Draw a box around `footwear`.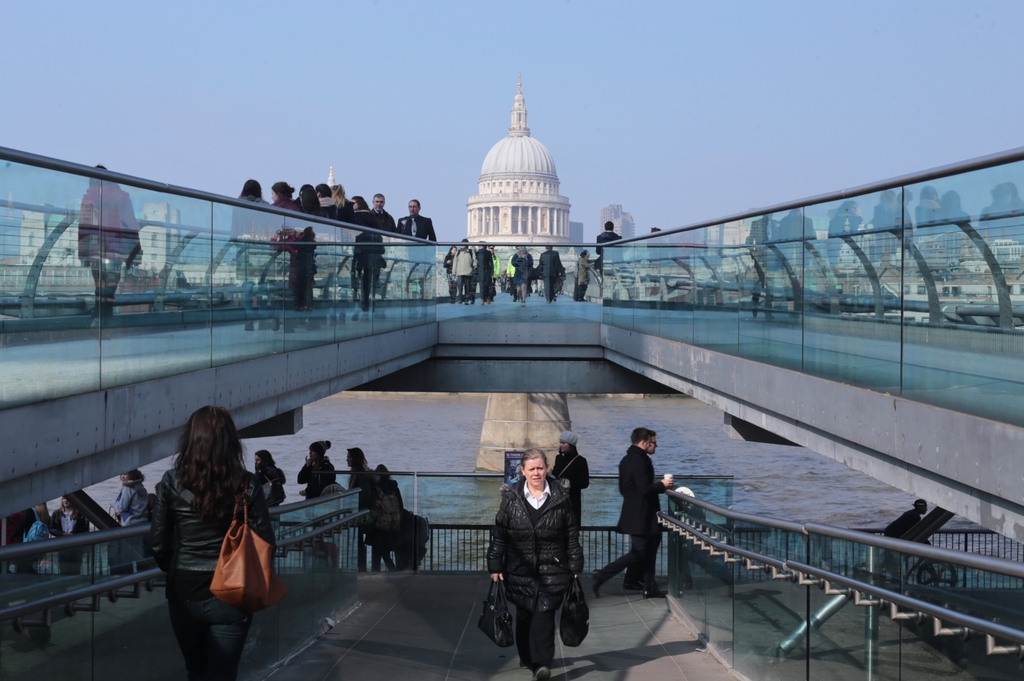
bbox(594, 570, 606, 597).
